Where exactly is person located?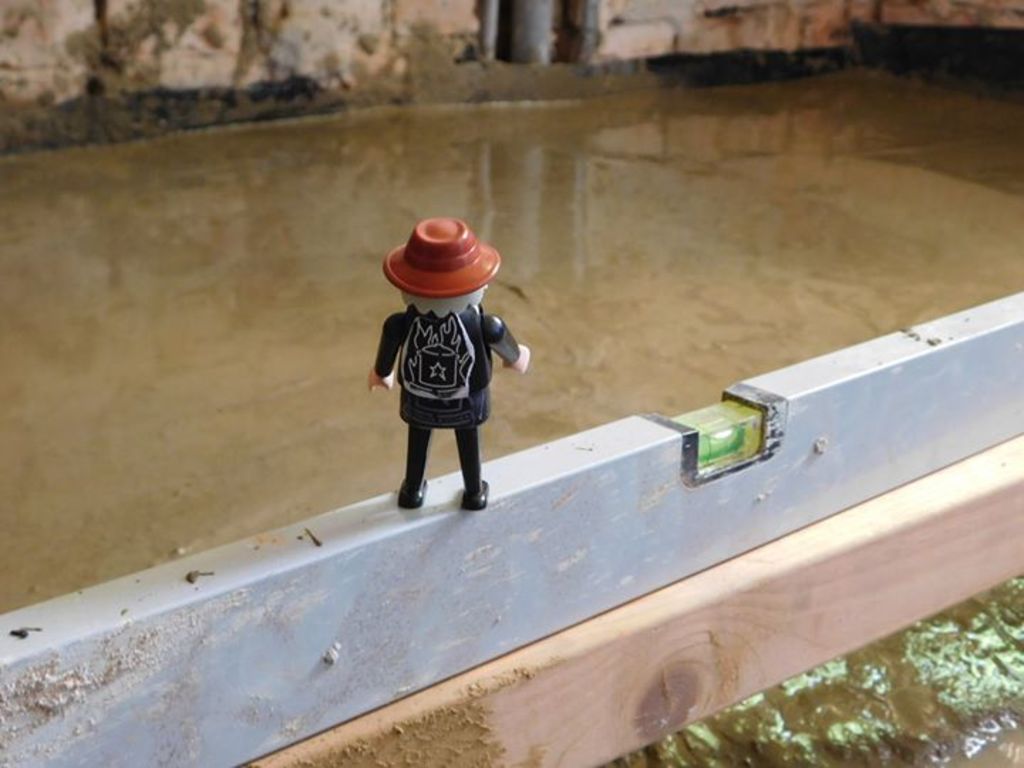
Its bounding box is crop(367, 233, 508, 515).
